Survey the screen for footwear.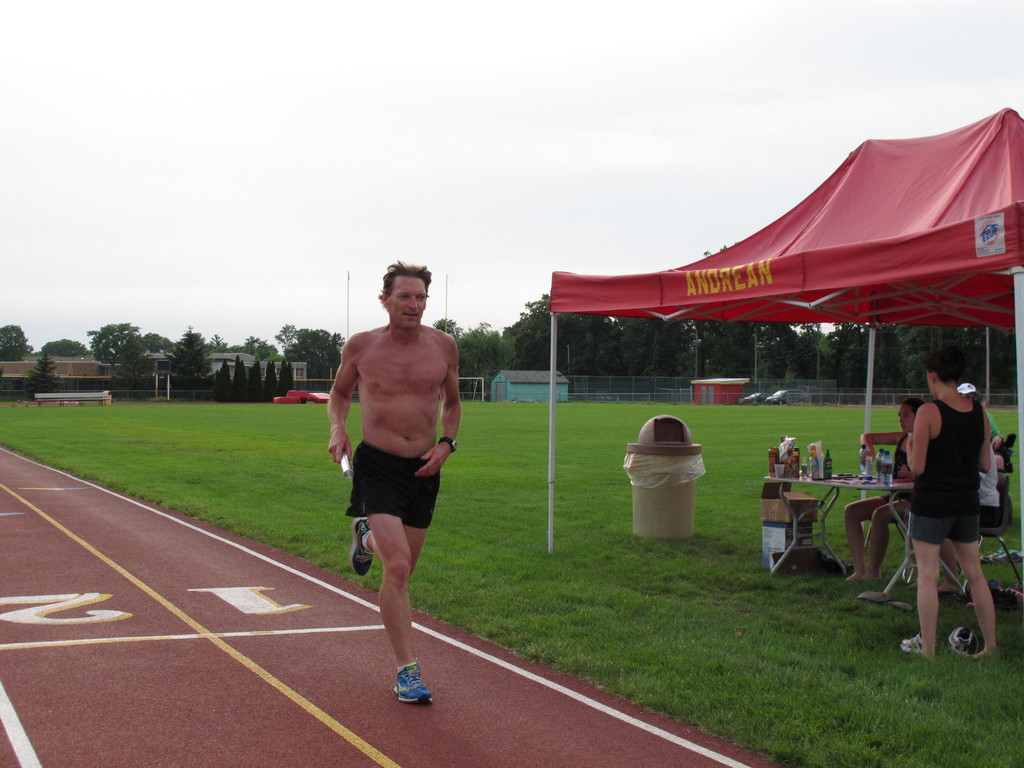
Survey found: {"x1": 948, "y1": 624, "x2": 976, "y2": 656}.
